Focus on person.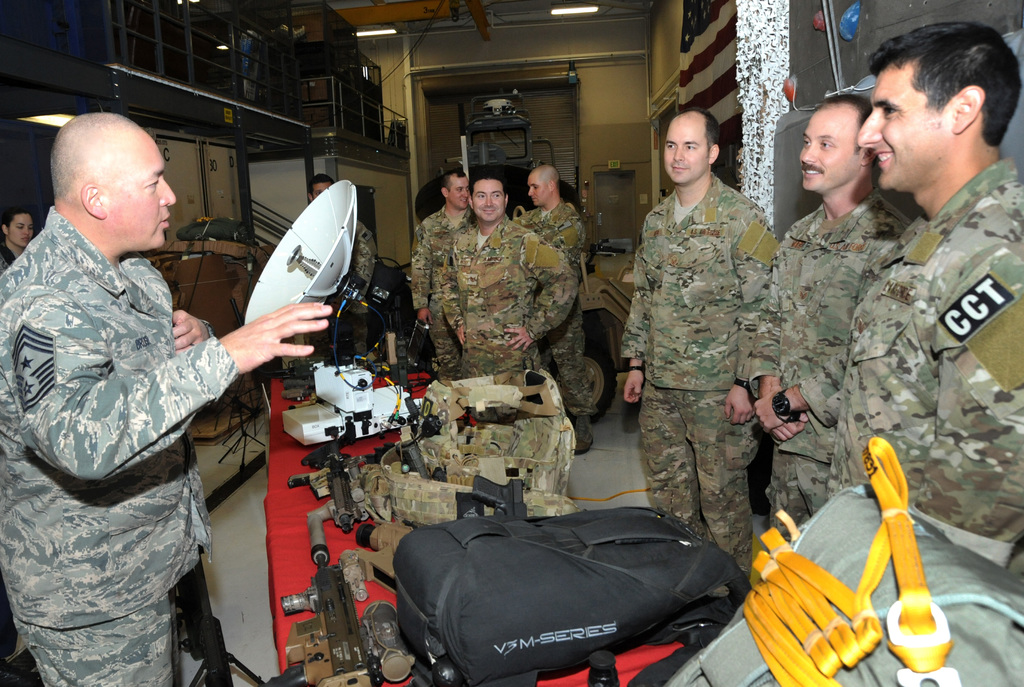
Focused at <bbox>0, 201, 36, 280</bbox>.
